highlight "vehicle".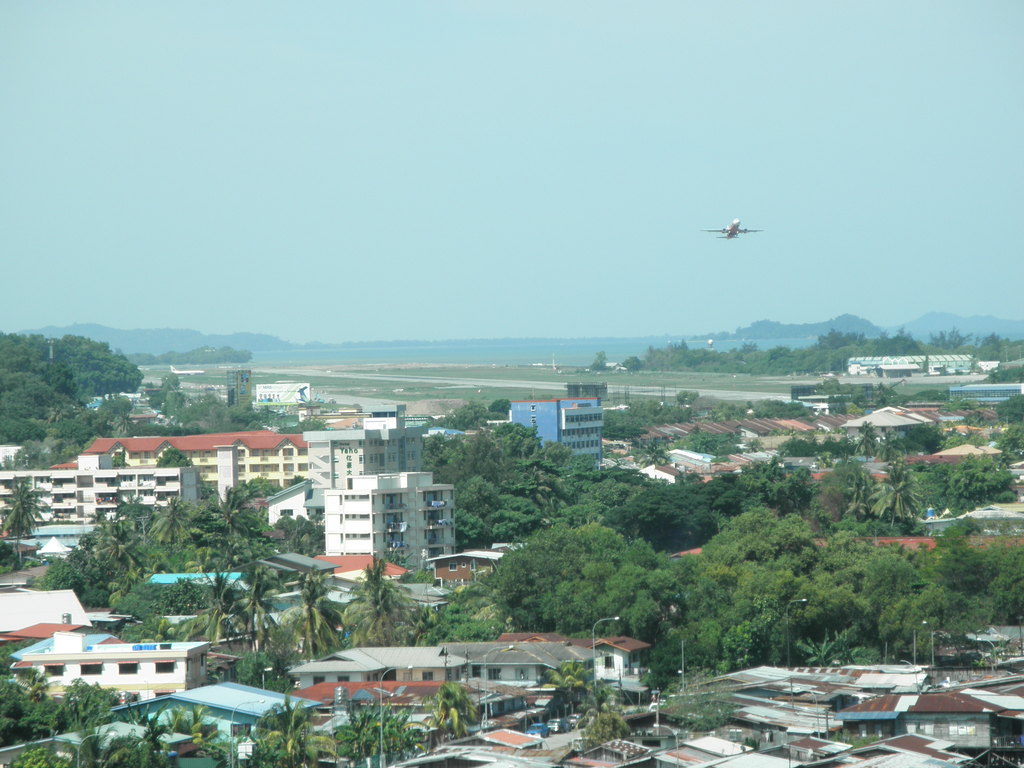
Highlighted region: (566,713,590,728).
